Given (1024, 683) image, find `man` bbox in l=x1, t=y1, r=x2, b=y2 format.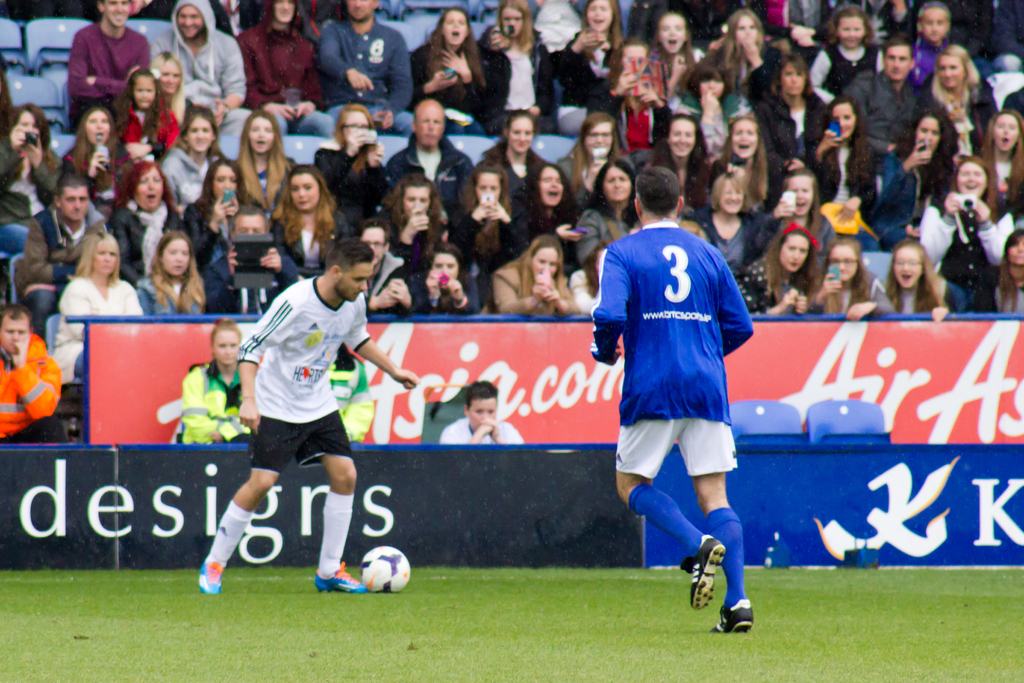
l=202, t=208, r=305, b=320.
